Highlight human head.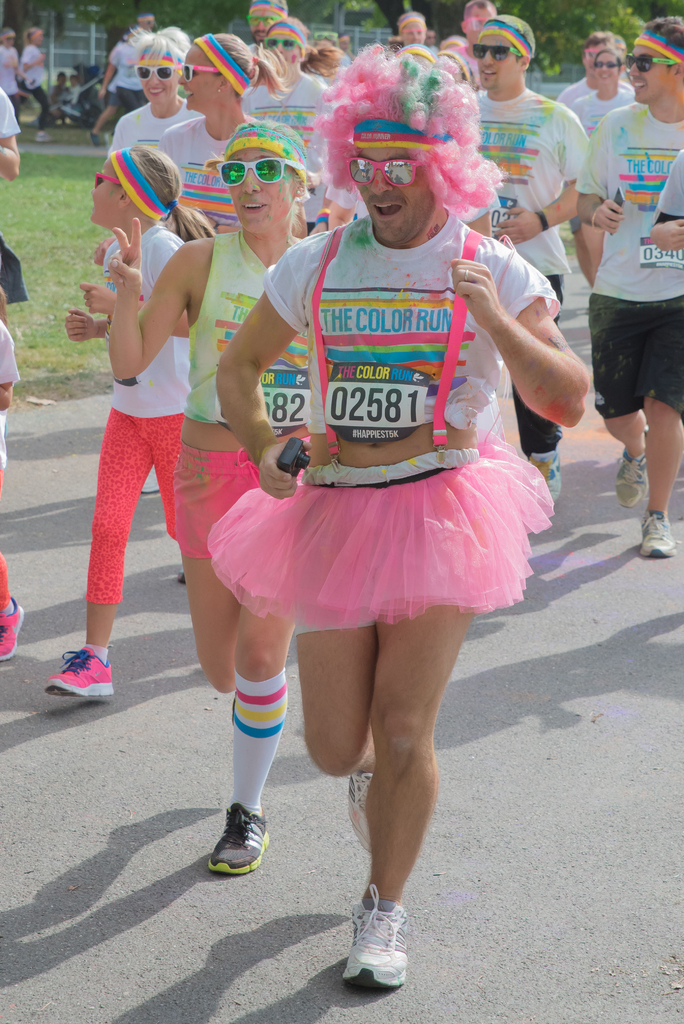
Highlighted region: [left=626, top=16, right=683, bottom=106].
